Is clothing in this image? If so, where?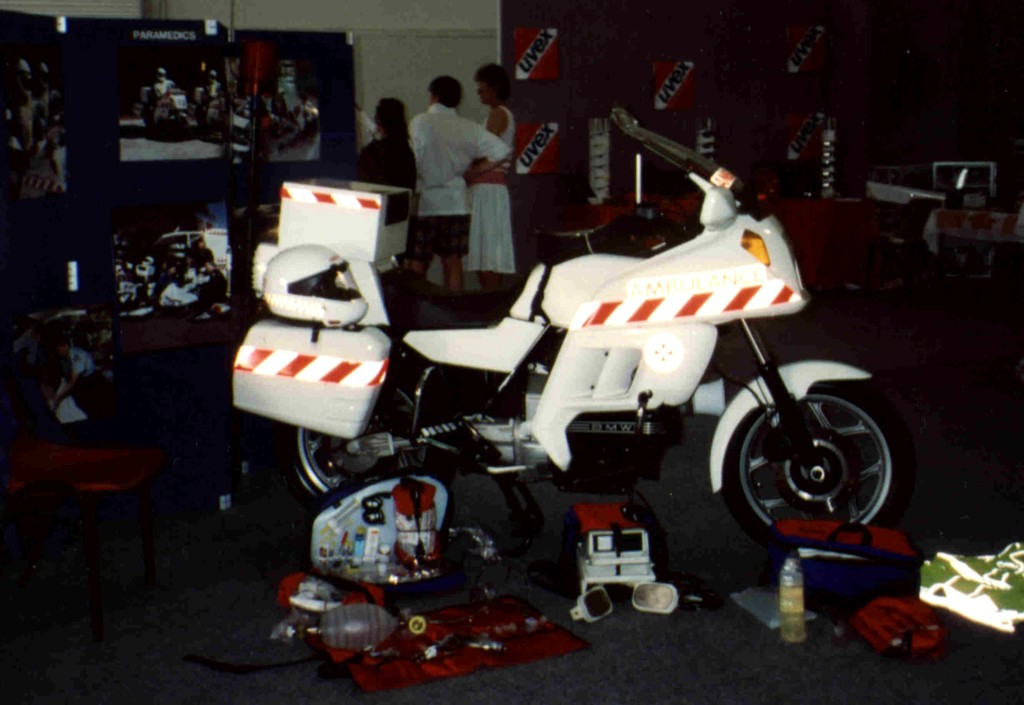
Yes, at {"x1": 457, "y1": 103, "x2": 516, "y2": 273}.
